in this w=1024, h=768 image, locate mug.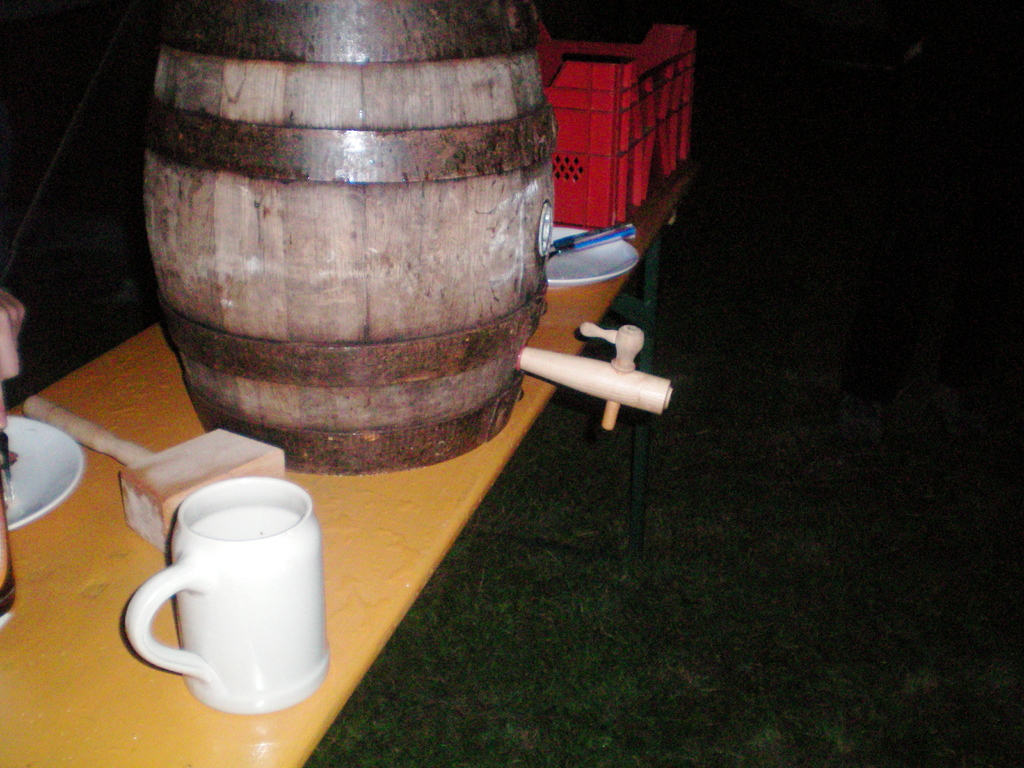
Bounding box: 123,476,332,717.
